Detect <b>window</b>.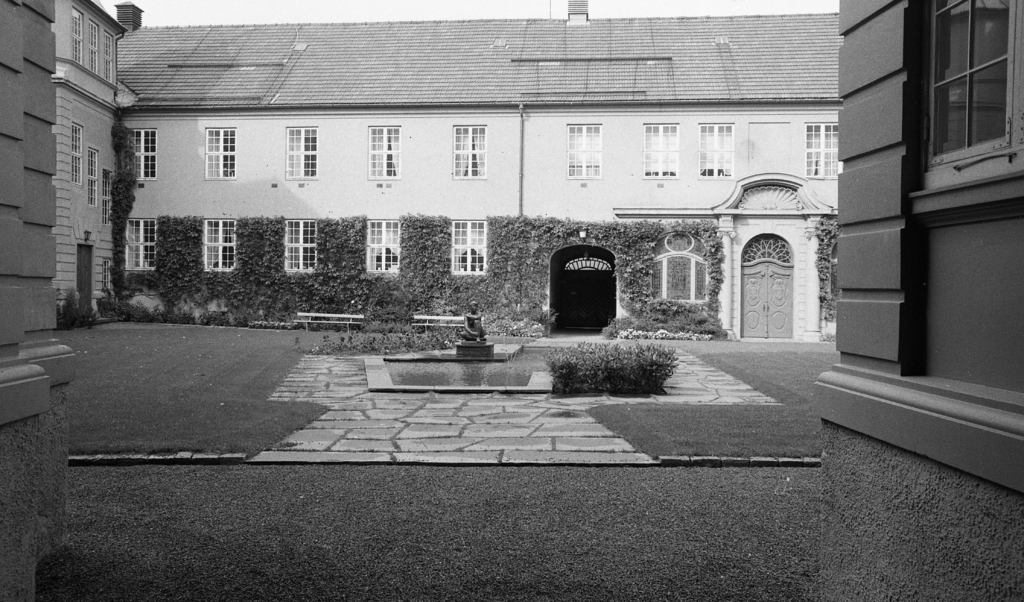
Detected at 88,24,98,77.
